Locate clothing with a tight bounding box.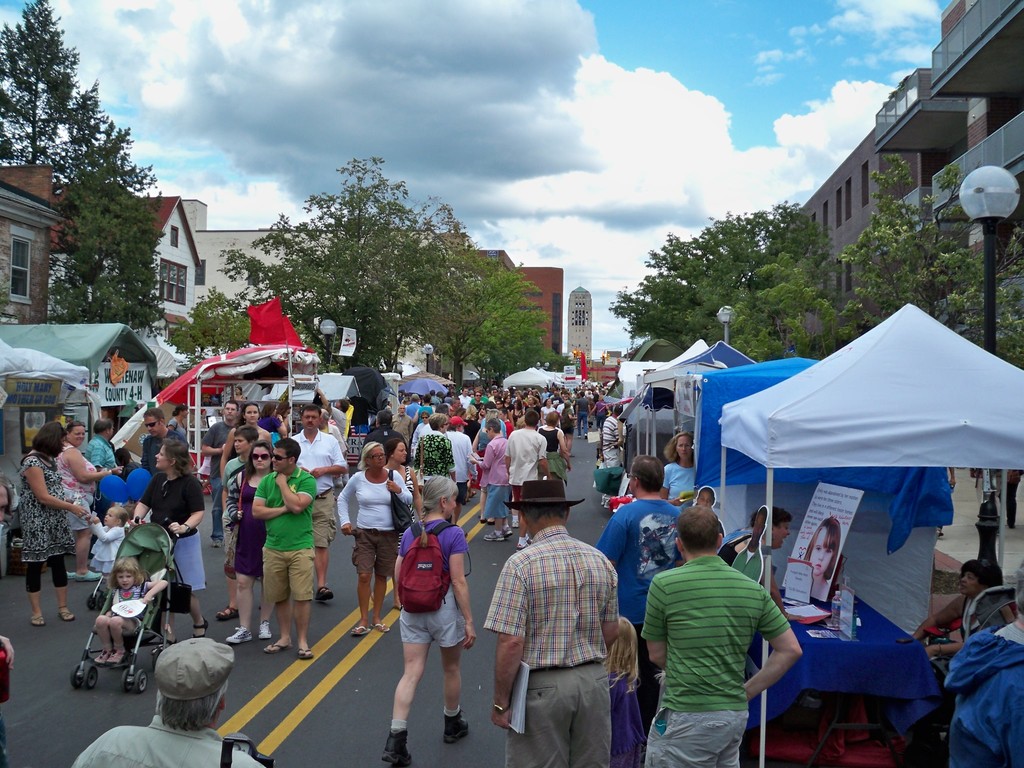
rect(945, 620, 1023, 767).
